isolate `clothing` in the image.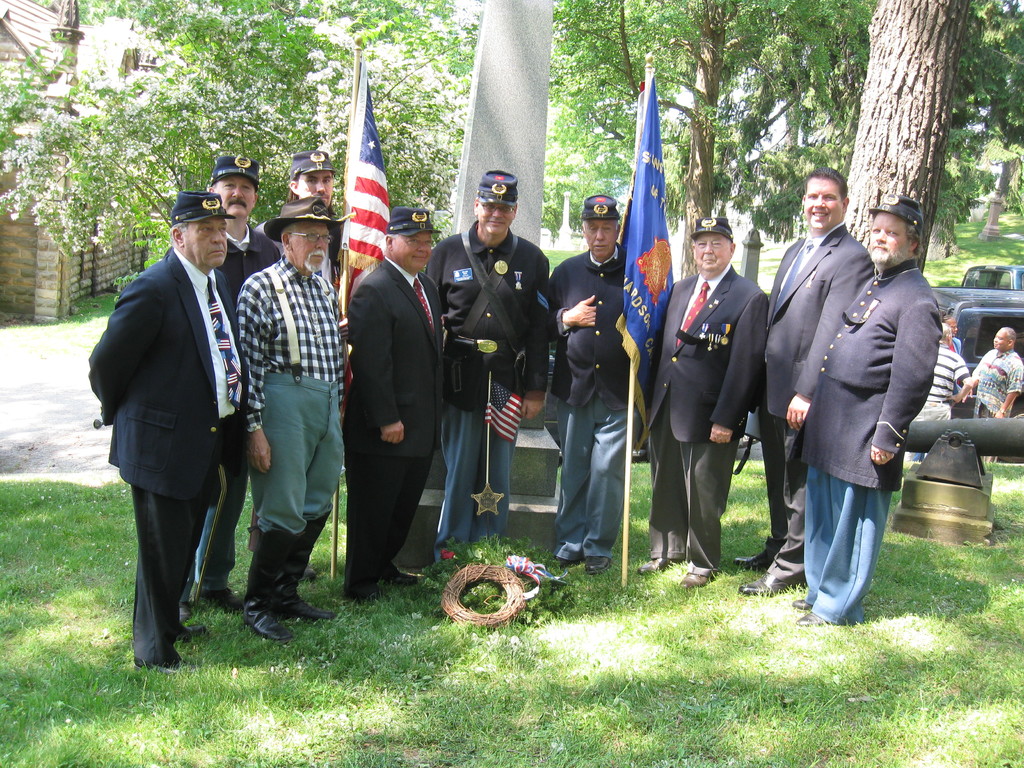
Isolated region: {"left": 86, "top": 249, "right": 243, "bottom": 661}.
